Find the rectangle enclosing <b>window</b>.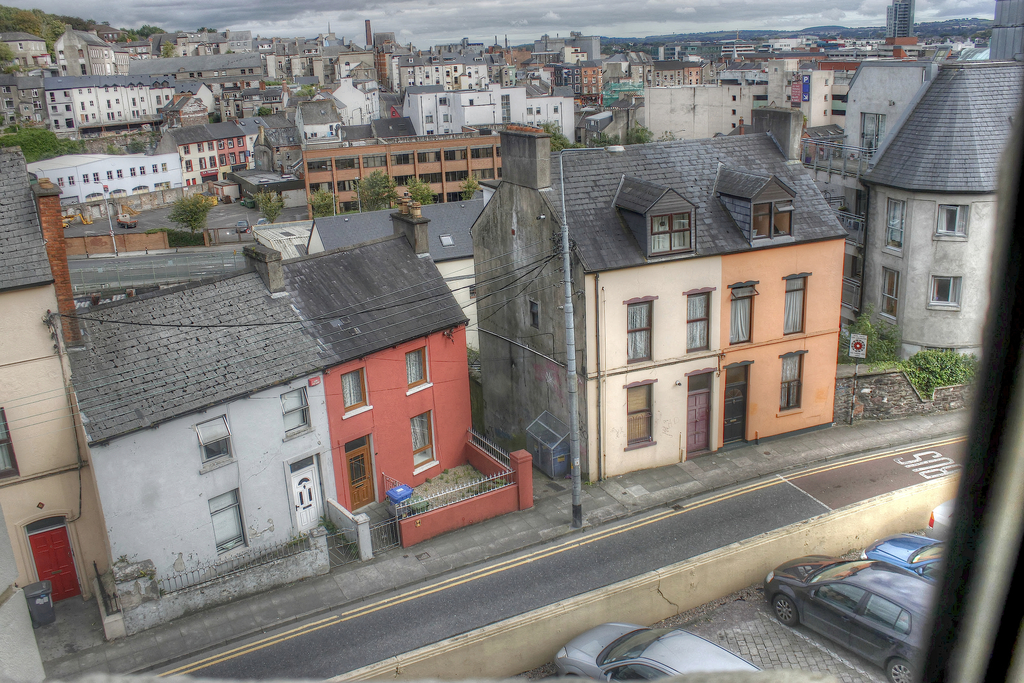
(x1=623, y1=378, x2=659, y2=452).
